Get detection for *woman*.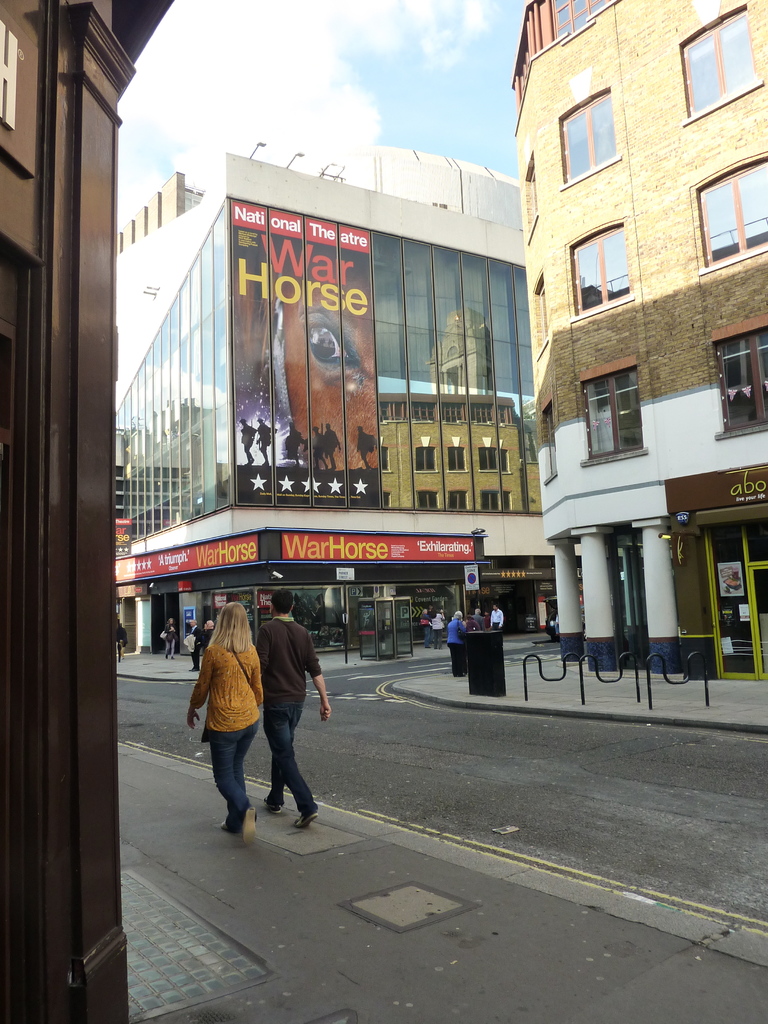
Detection: locate(113, 621, 127, 661).
